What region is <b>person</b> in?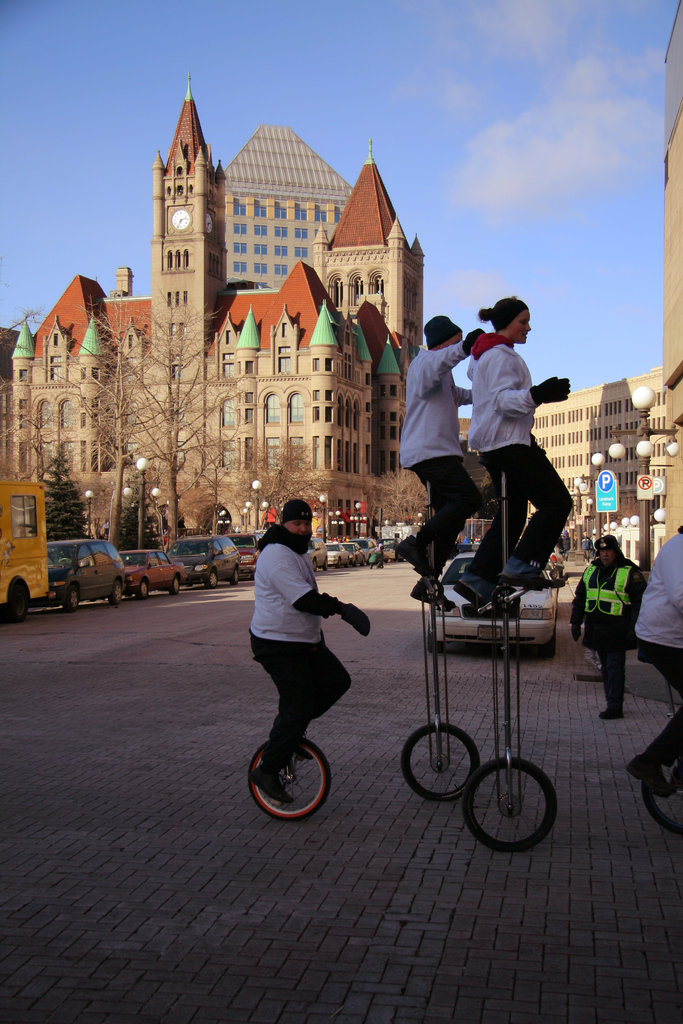
(left=397, top=314, right=484, bottom=607).
